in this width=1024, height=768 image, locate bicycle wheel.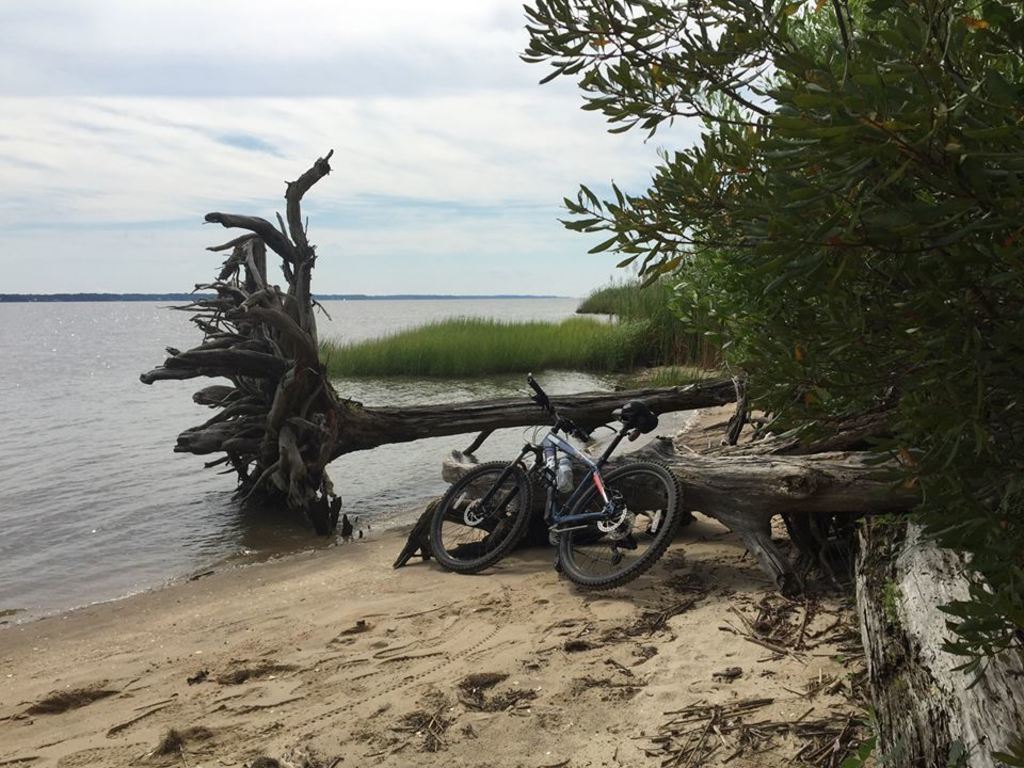
Bounding box: (427,455,535,573).
